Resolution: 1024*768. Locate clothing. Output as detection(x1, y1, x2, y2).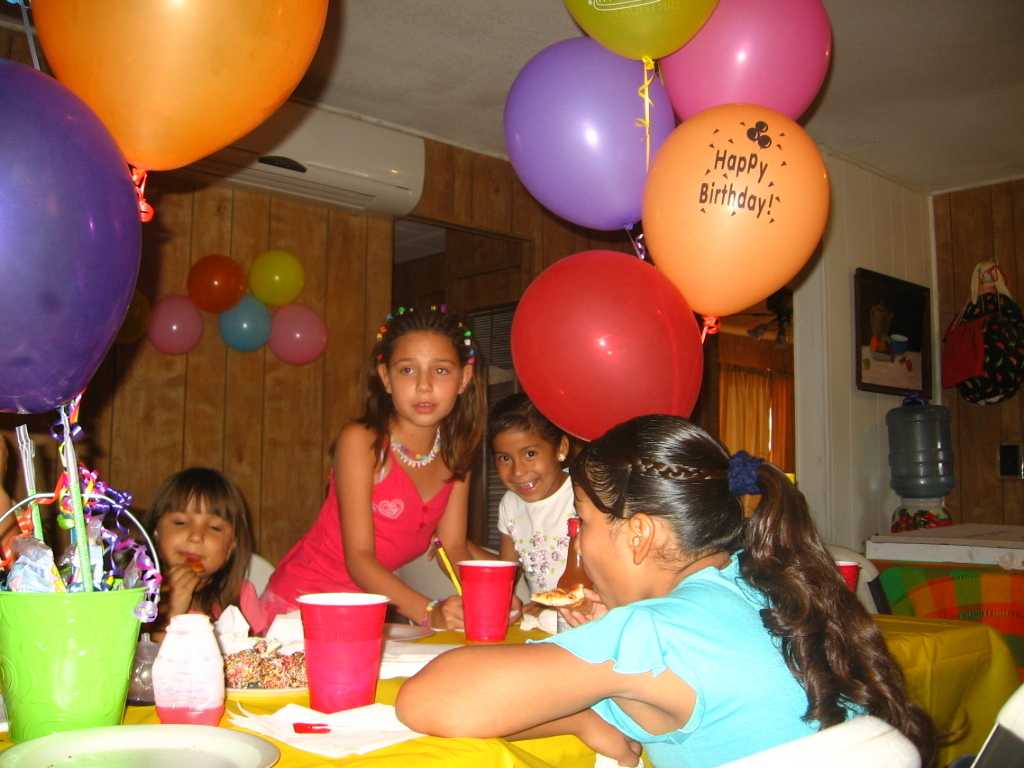
detection(518, 550, 855, 767).
